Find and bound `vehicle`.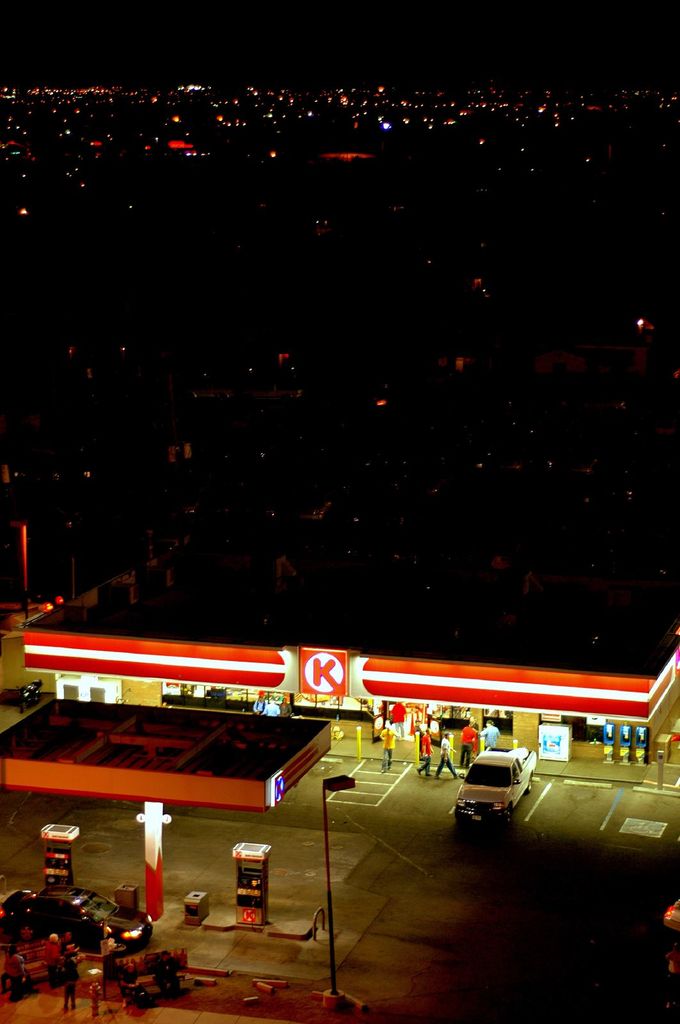
Bound: pyautogui.locateOnScreen(0, 882, 152, 957).
